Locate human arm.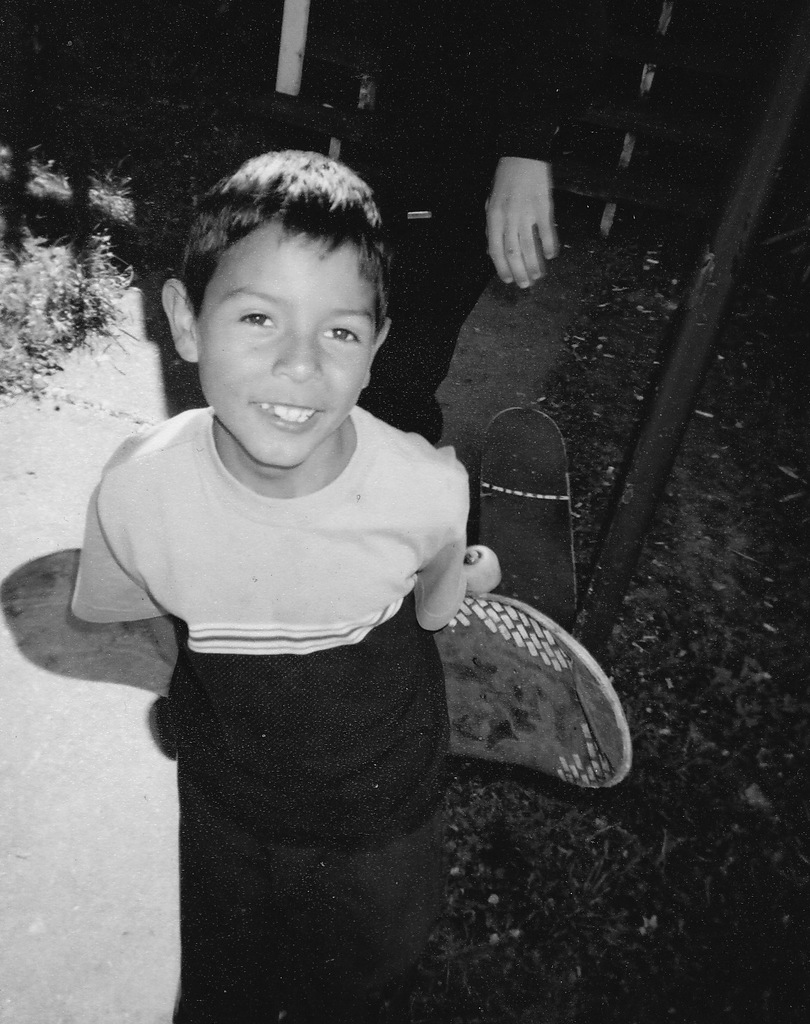
Bounding box: {"left": 8, "top": 515, "right": 172, "bottom": 716}.
